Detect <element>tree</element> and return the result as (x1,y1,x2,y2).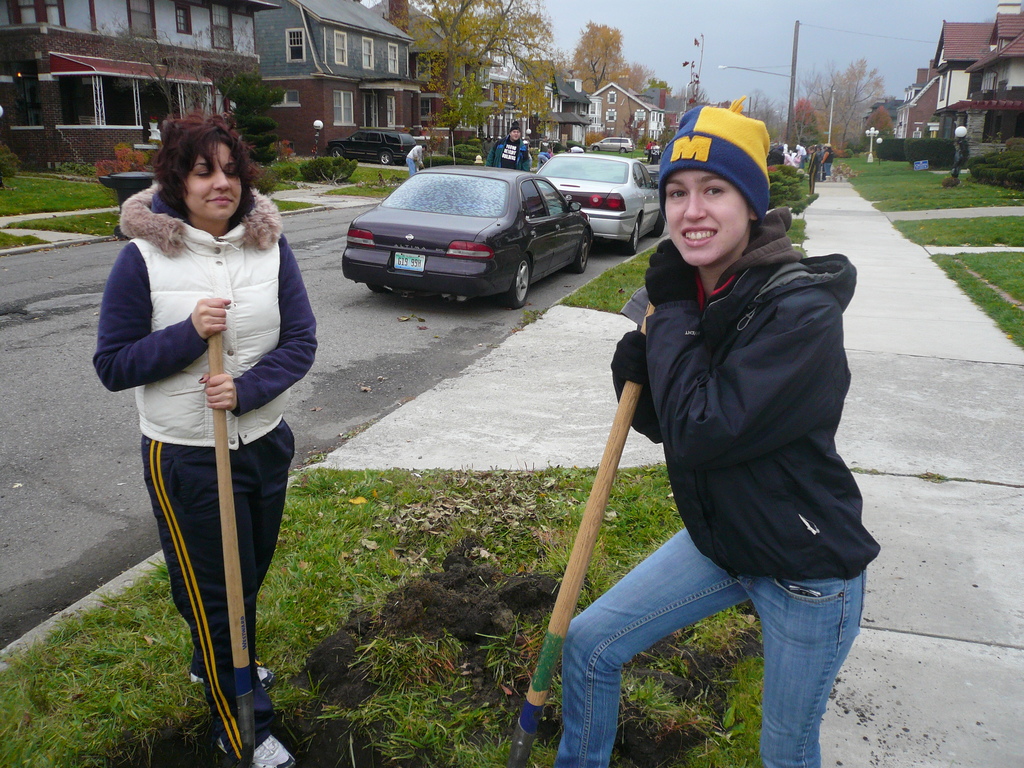
(779,90,822,159).
